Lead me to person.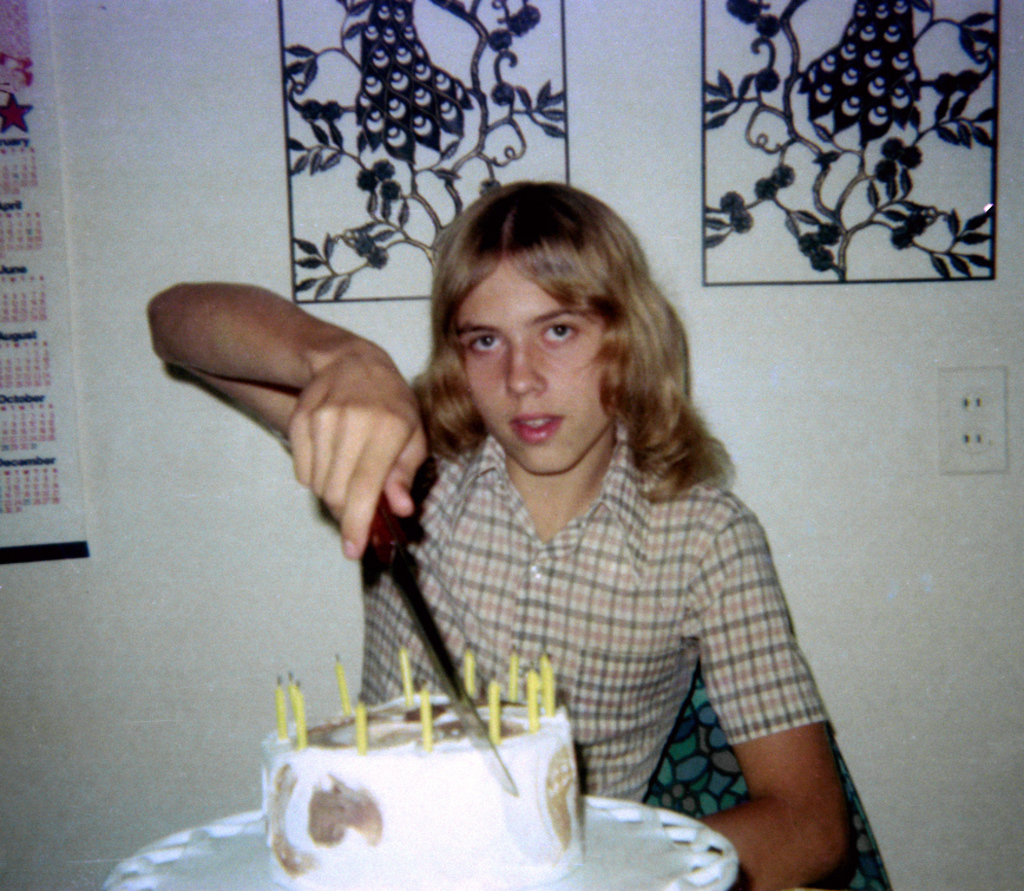
Lead to detection(297, 169, 844, 860).
